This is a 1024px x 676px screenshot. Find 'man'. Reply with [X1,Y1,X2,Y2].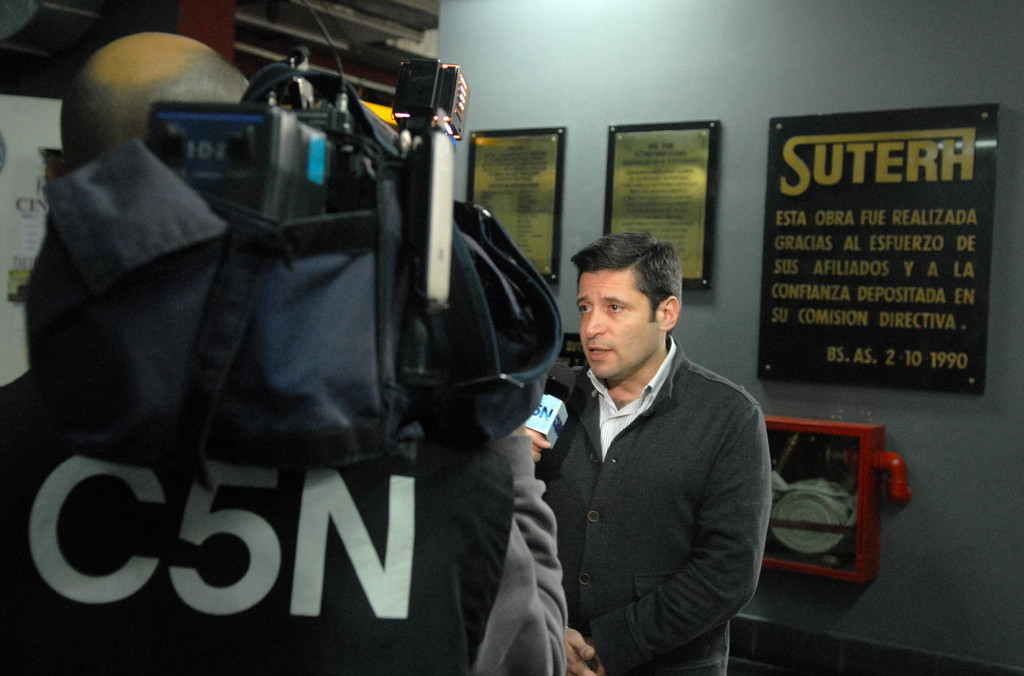
[520,223,771,672].
